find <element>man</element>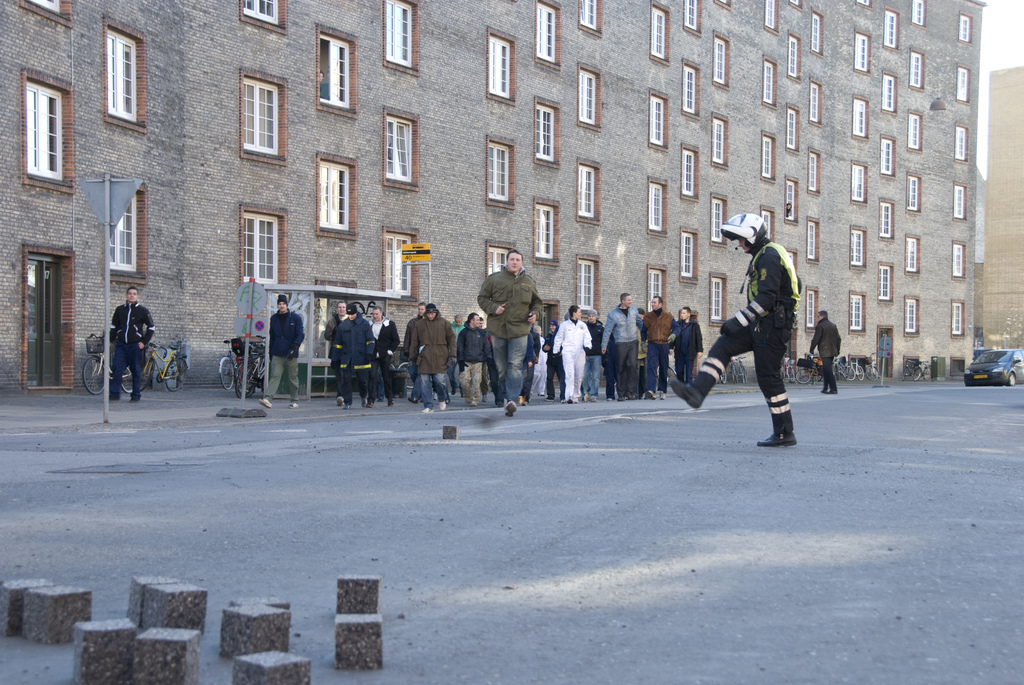
x1=642, y1=294, x2=677, y2=404
